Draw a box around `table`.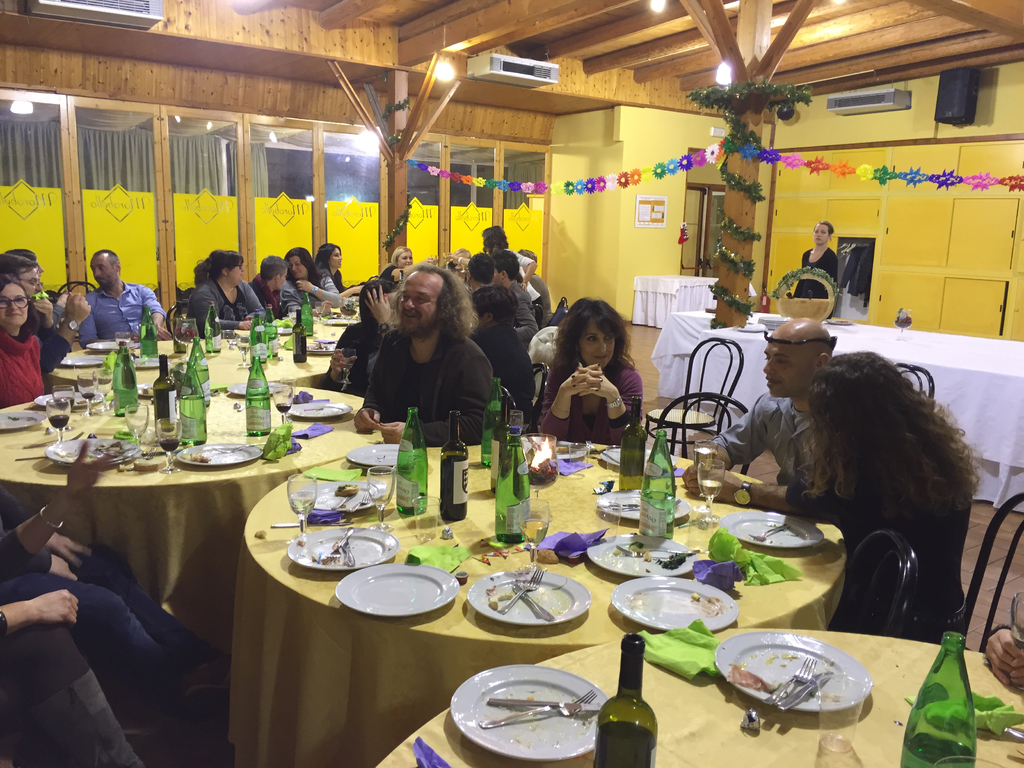
{"x1": 652, "y1": 310, "x2": 783, "y2": 400}.
